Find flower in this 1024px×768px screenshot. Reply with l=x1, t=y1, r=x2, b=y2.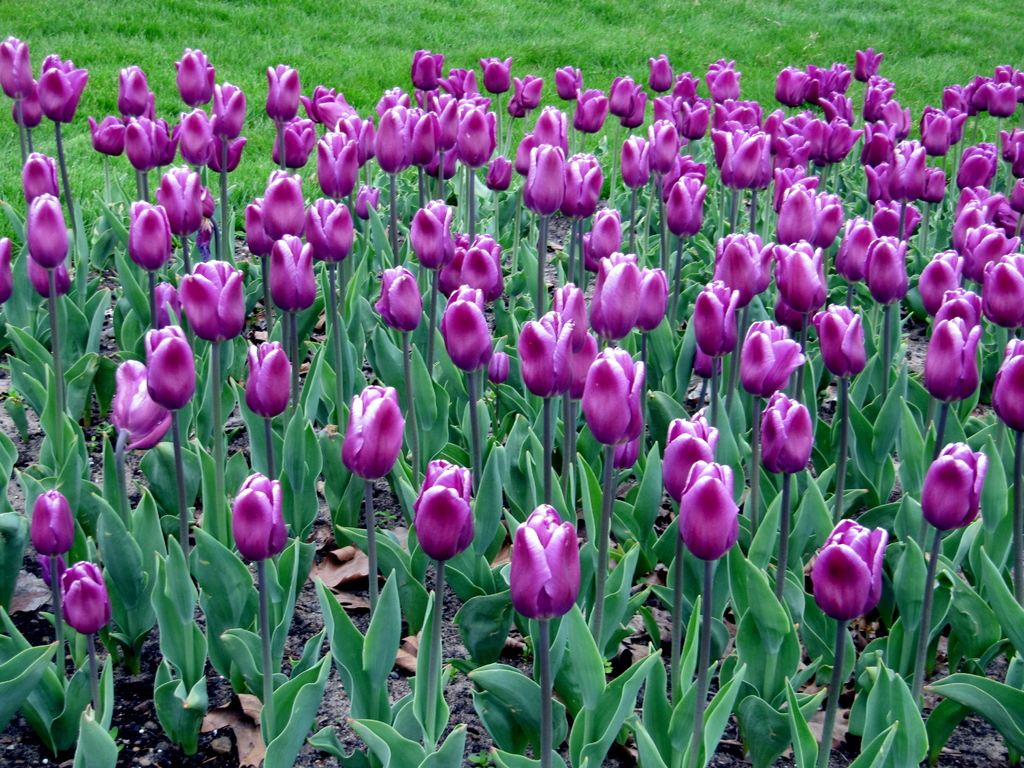
l=411, t=201, r=456, b=268.
